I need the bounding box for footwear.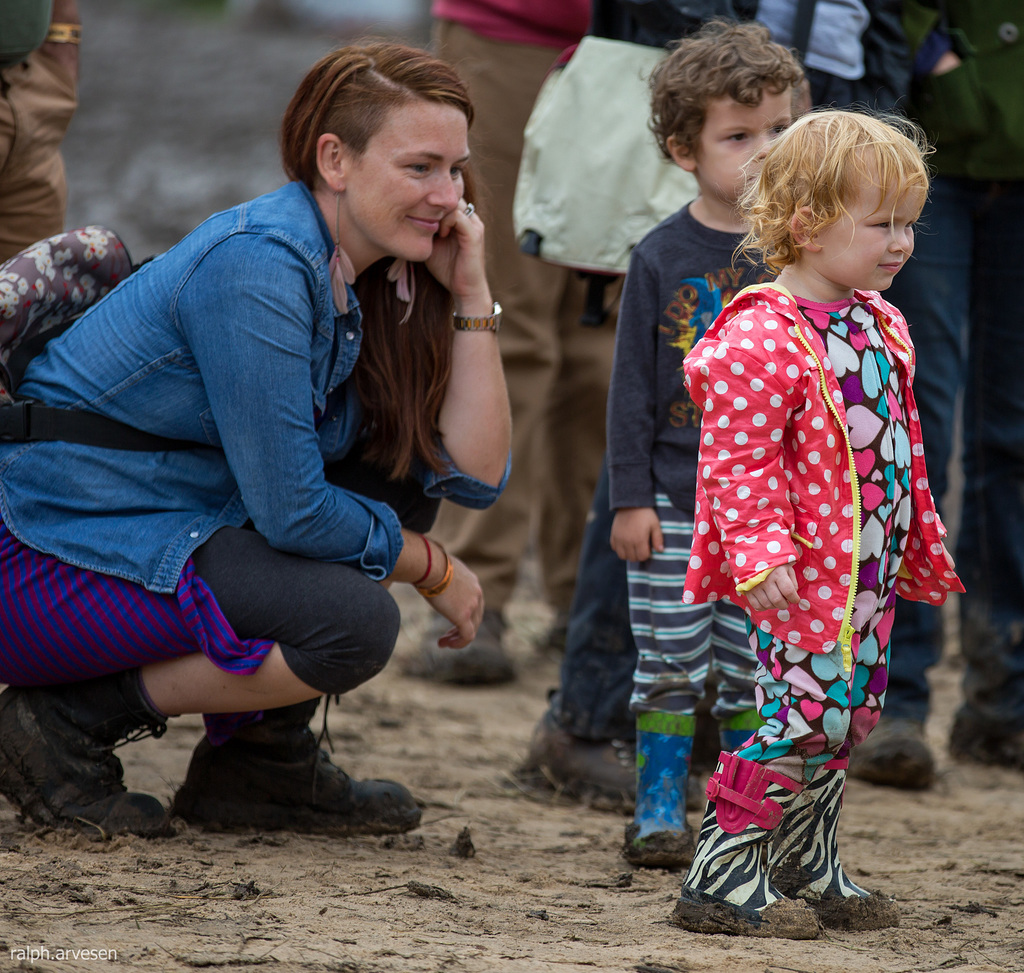
Here it is: locate(855, 680, 951, 786).
